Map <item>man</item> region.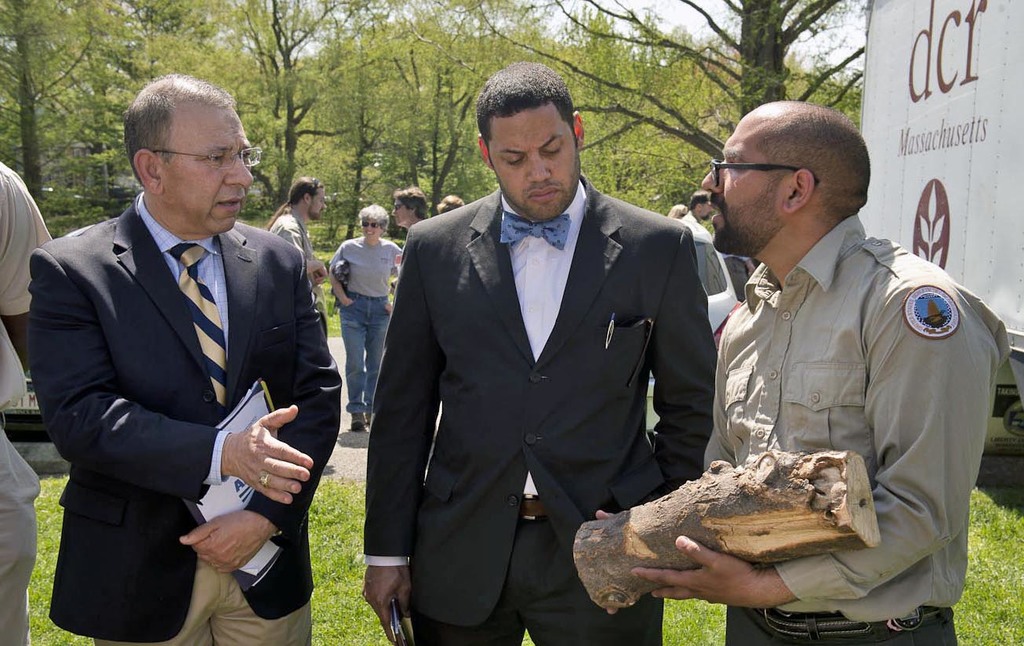
Mapped to [594, 102, 1011, 645].
